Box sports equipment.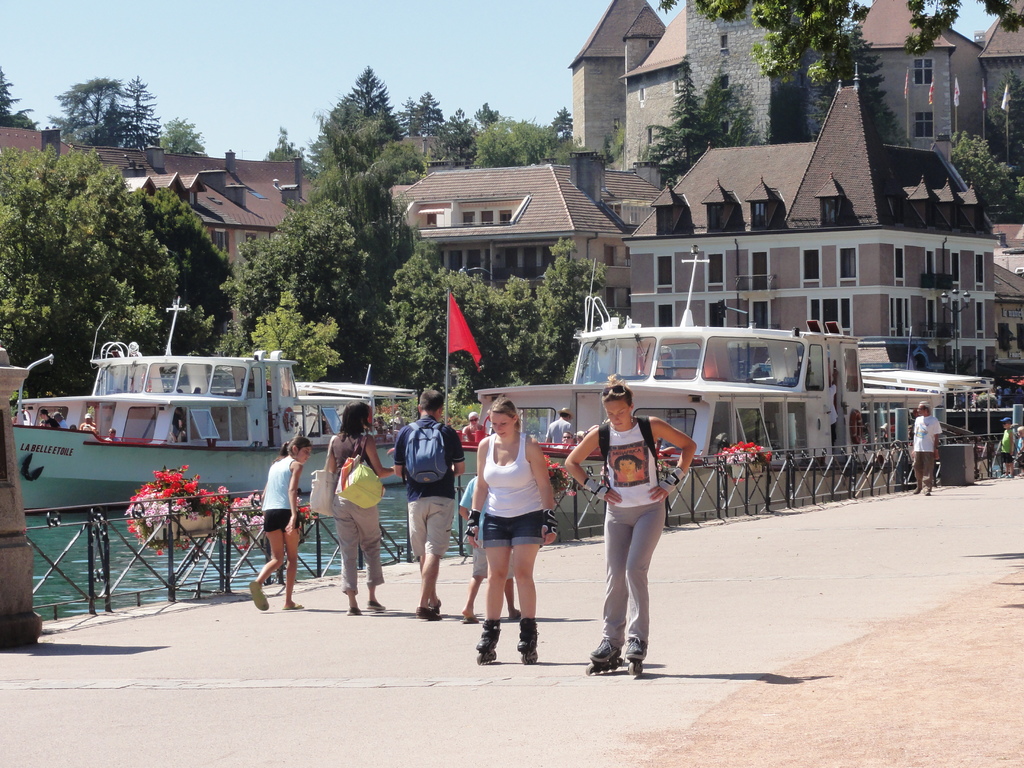
box(474, 620, 499, 664).
